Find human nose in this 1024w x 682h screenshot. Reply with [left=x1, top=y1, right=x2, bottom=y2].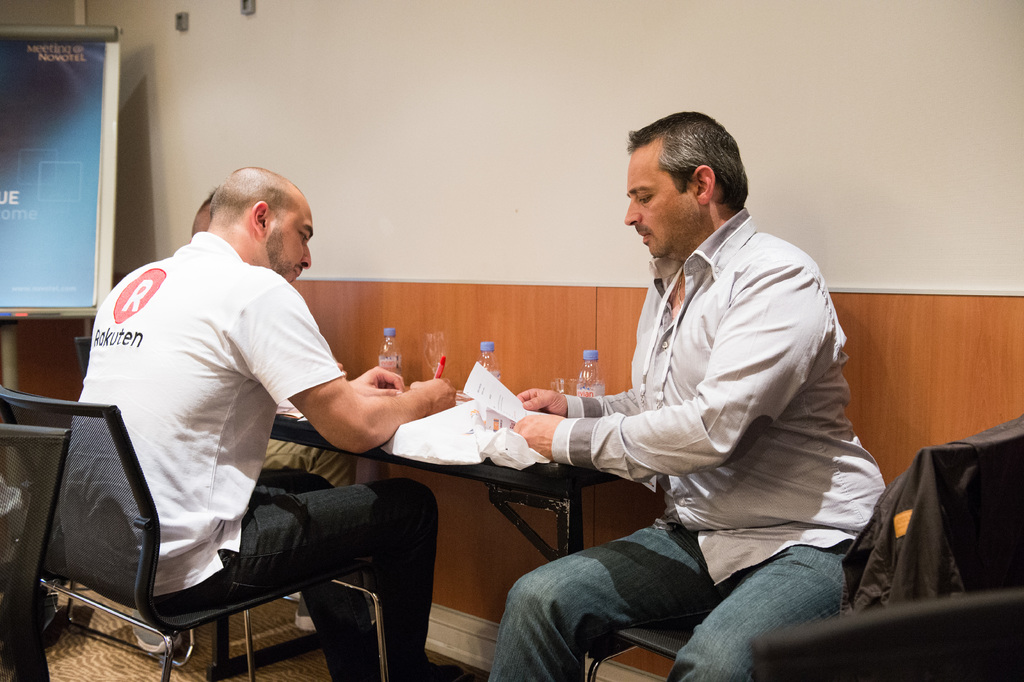
[left=623, top=199, right=639, bottom=224].
